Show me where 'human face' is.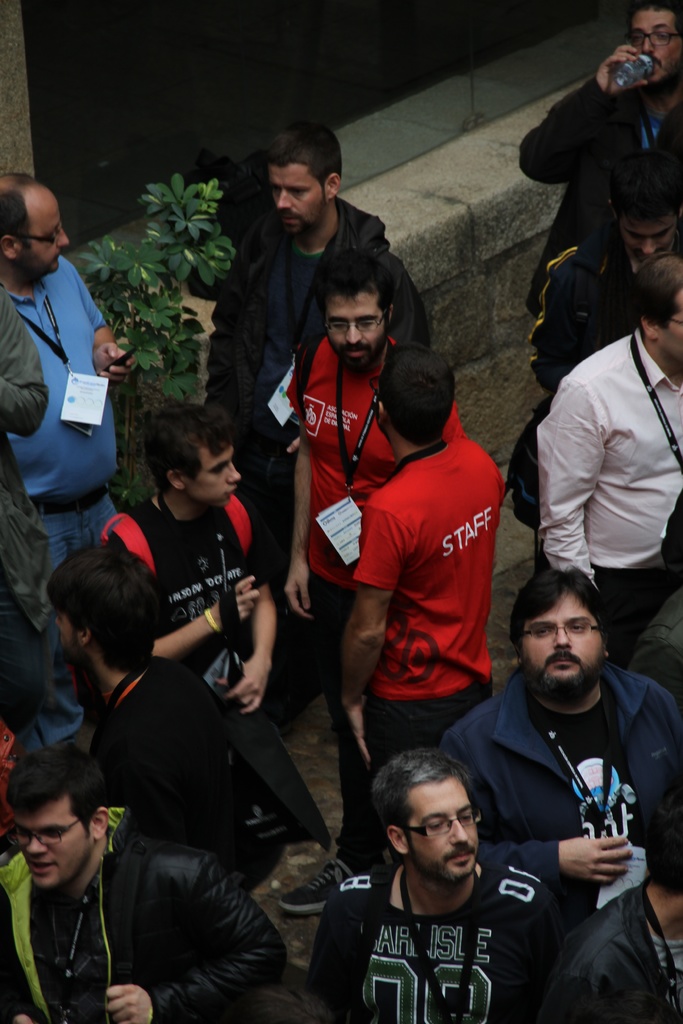
'human face' is at 648,278,682,371.
